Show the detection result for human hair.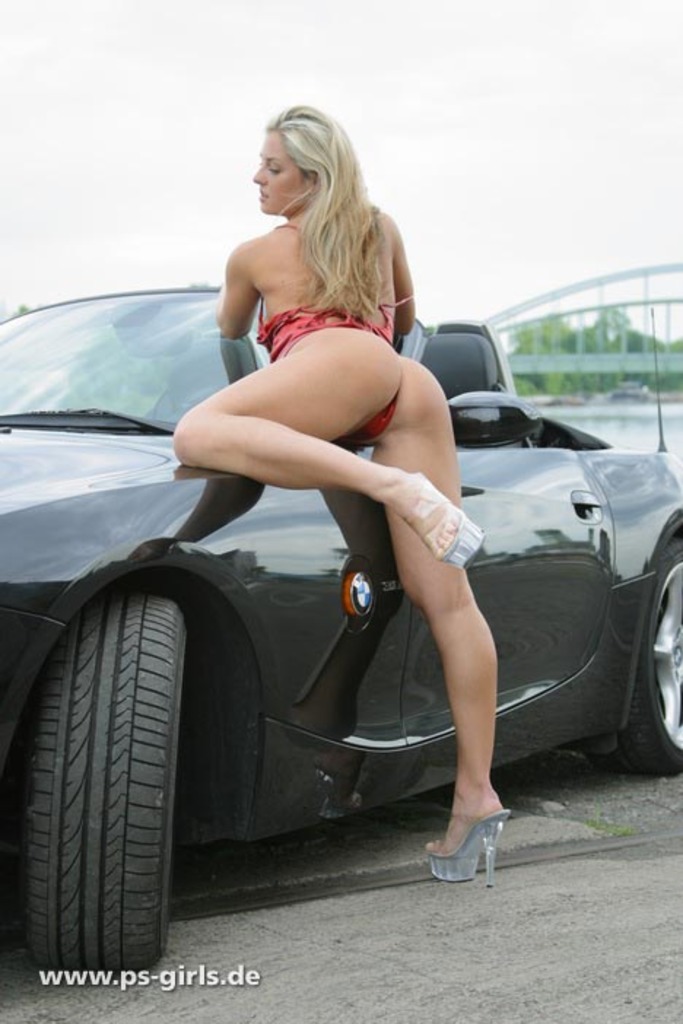
<region>238, 104, 393, 305</region>.
